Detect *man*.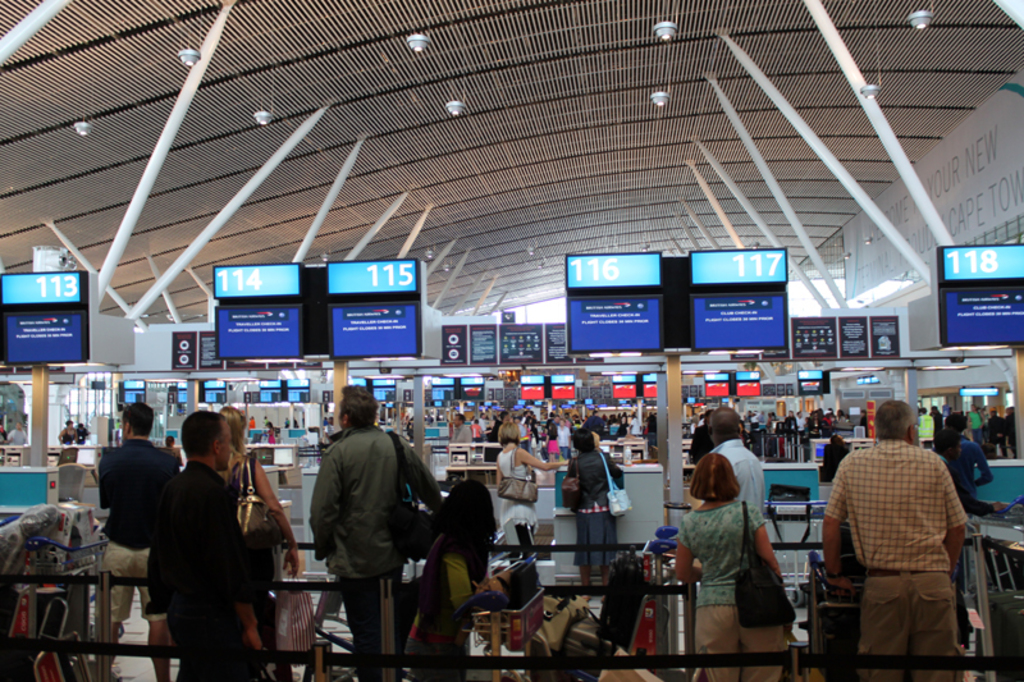
Detected at <bbox>713, 404, 767, 516</bbox>.
